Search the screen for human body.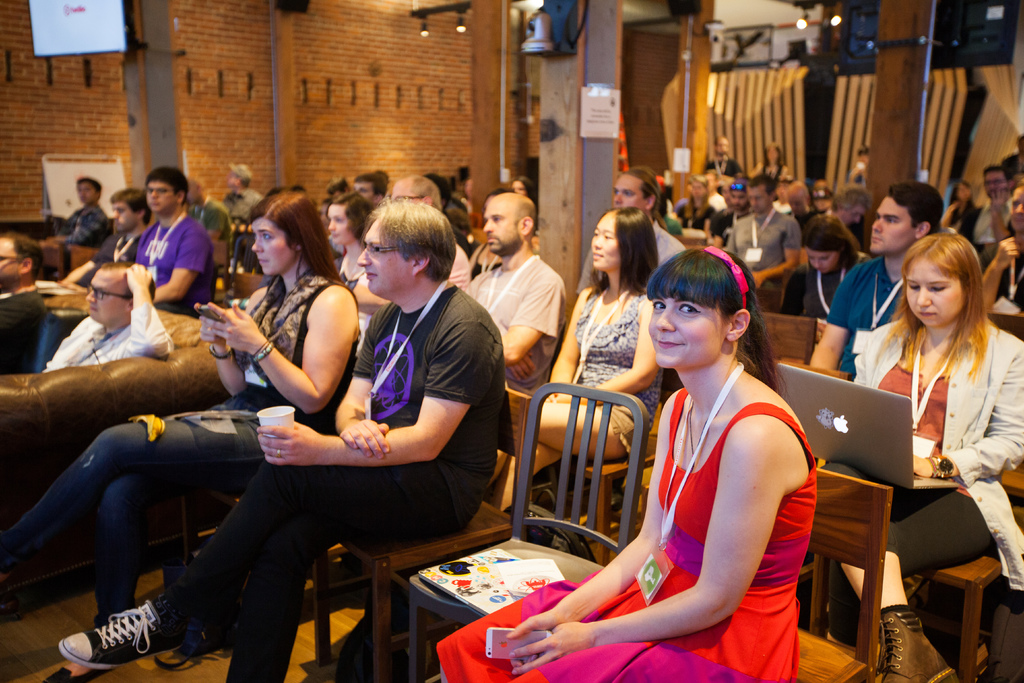
Found at 579:224:684:295.
